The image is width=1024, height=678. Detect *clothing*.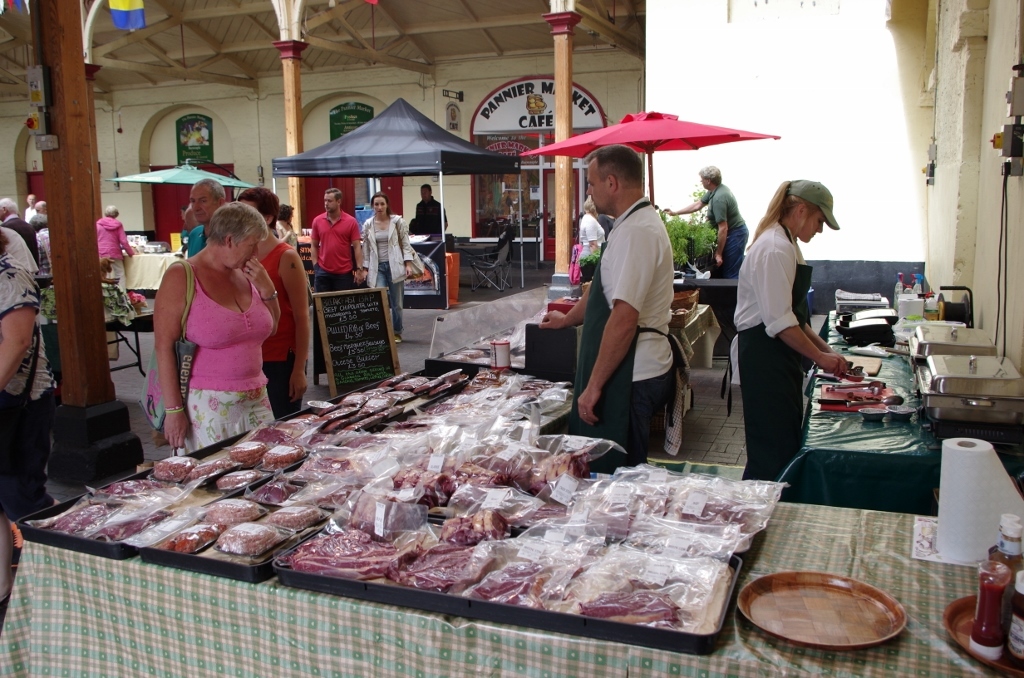
Detection: 96/207/136/301.
